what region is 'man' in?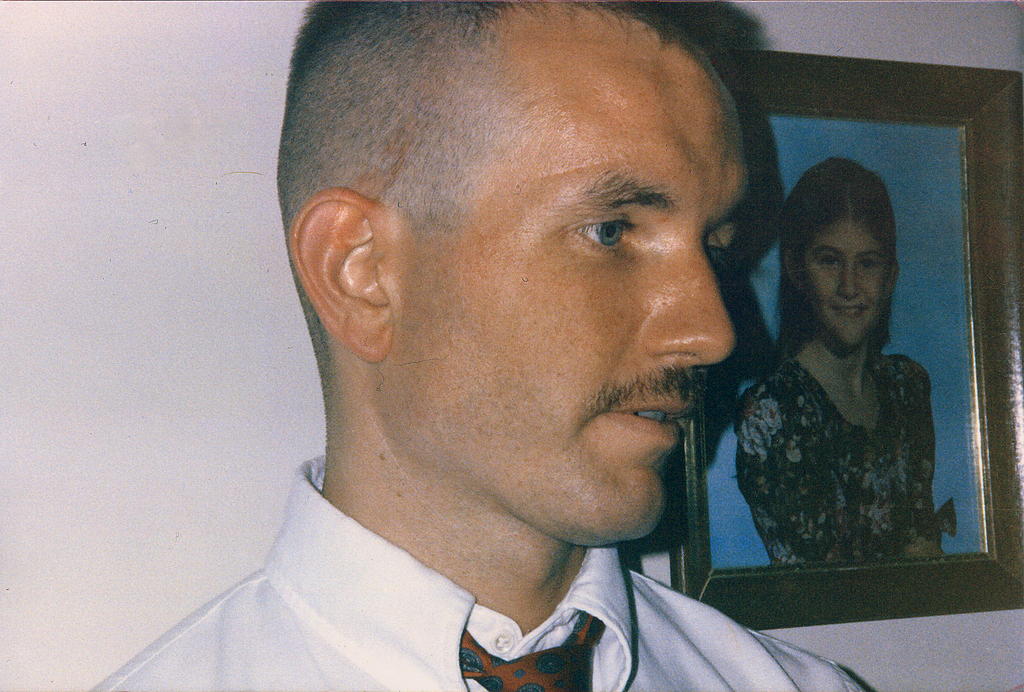
rect(129, 12, 894, 670).
